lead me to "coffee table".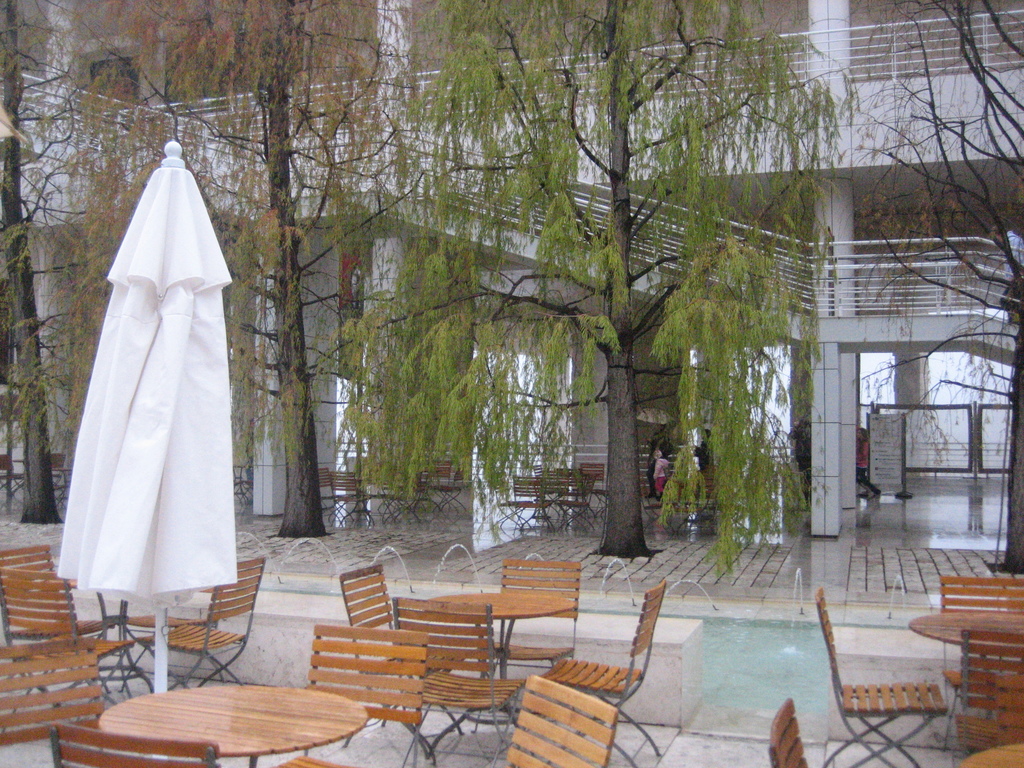
Lead to {"left": 908, "top": 611, "right": 1023, "bottom": 705}.
